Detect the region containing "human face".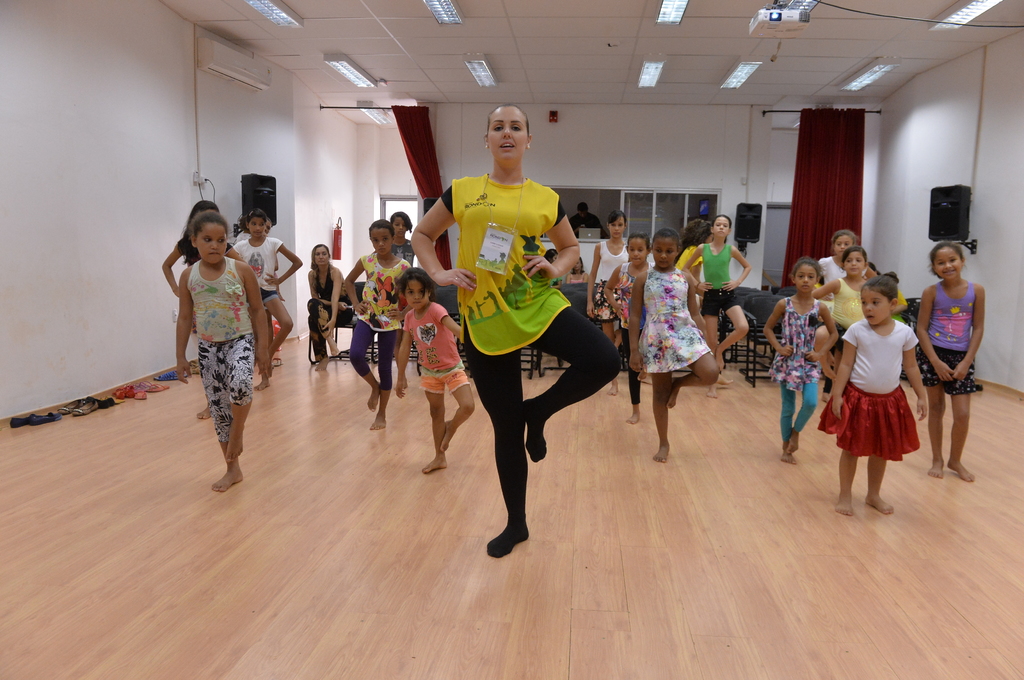
846,252,865,277.
